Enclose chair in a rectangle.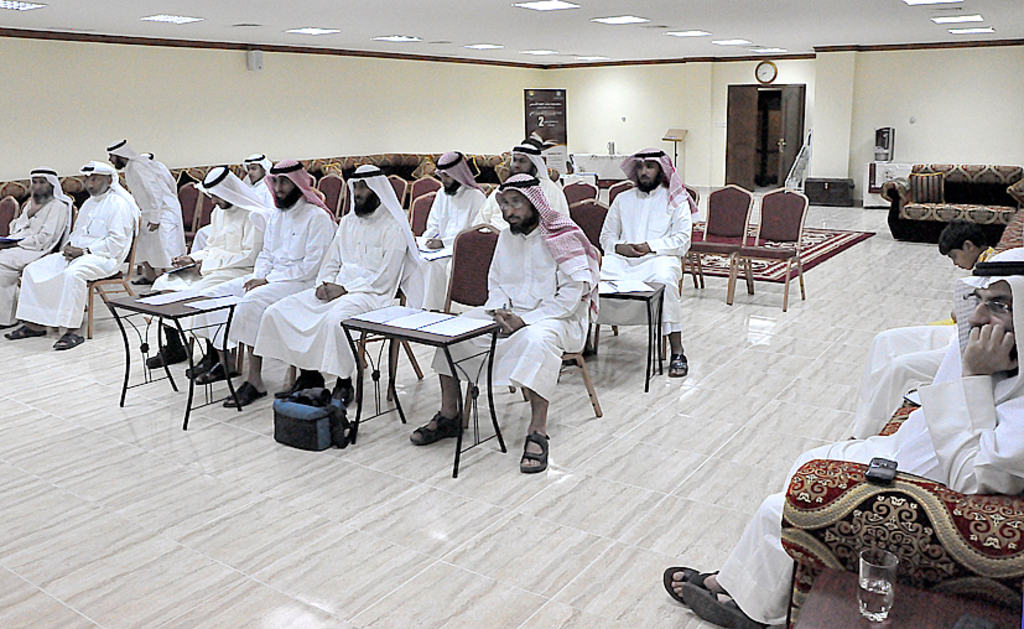
339/182/354/225.
